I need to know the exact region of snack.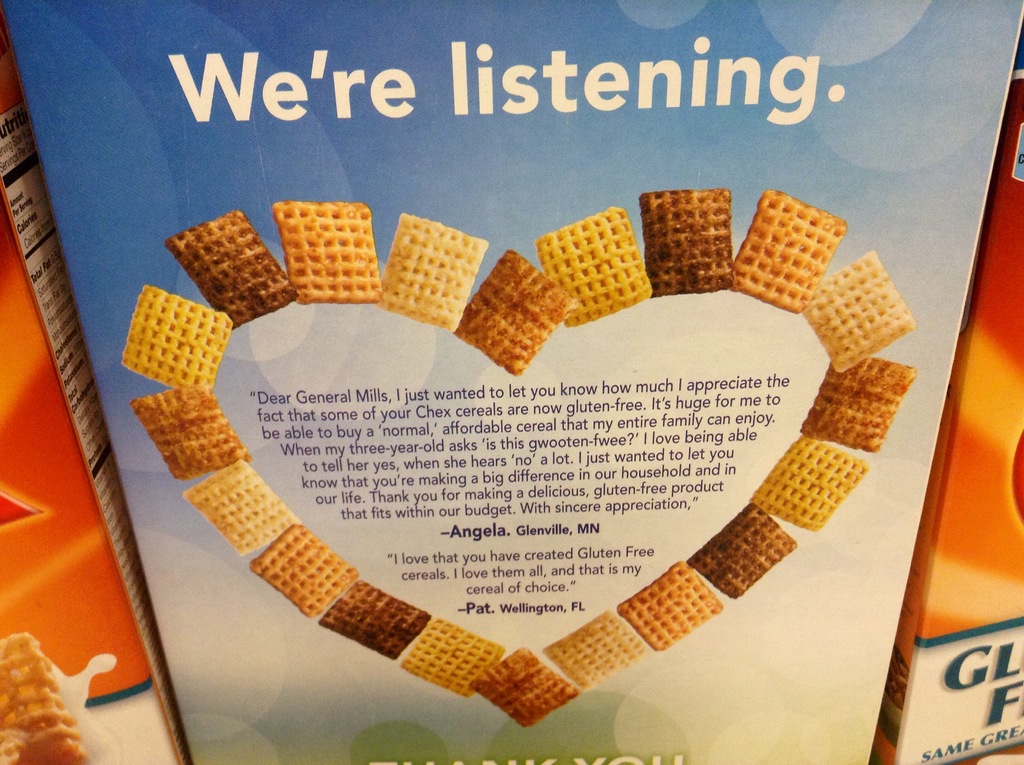
Region: (457, 251, 581, 381).
